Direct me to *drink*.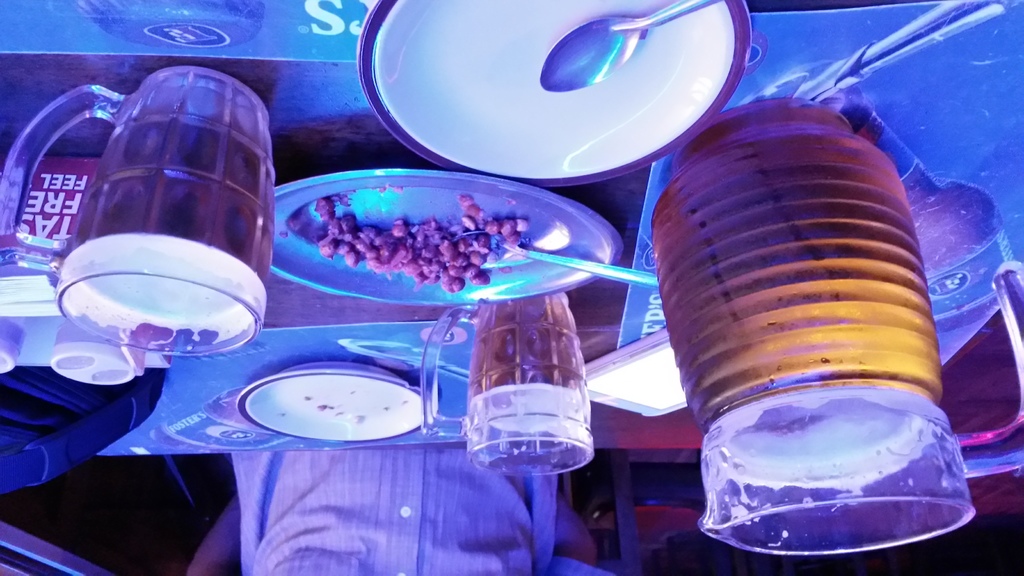
Direction: <bbox>460, 300, 584, 435</bbox>.
